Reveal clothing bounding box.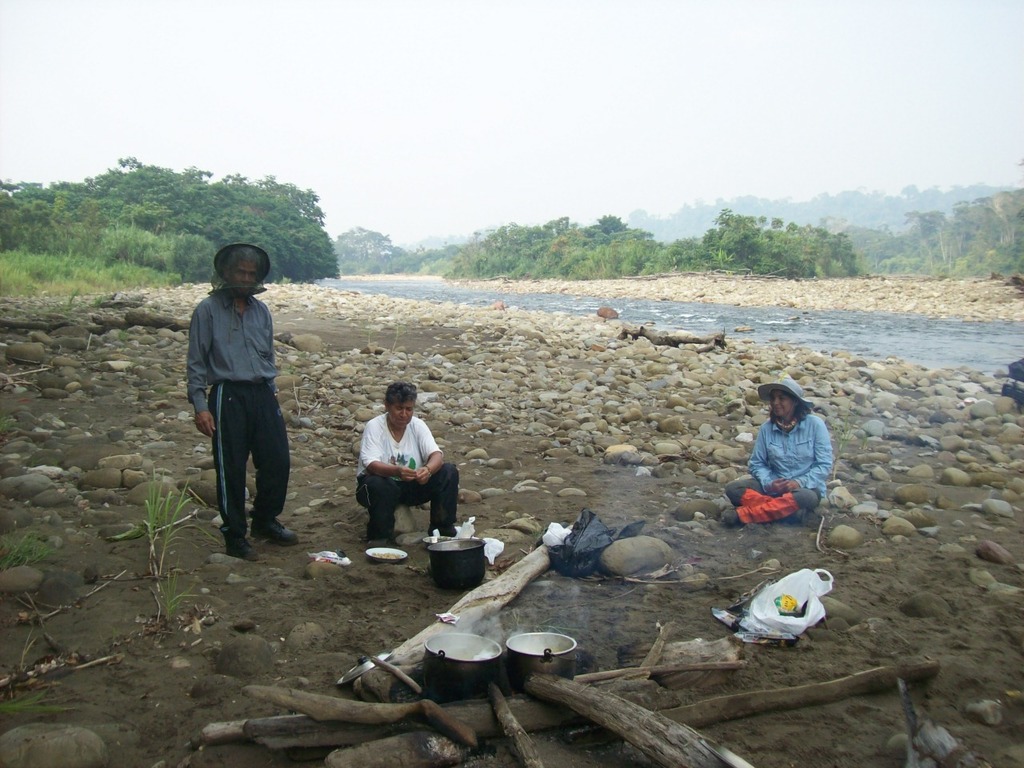
Revealed: <bbox>213, 378, 290, 548</bbox>.
